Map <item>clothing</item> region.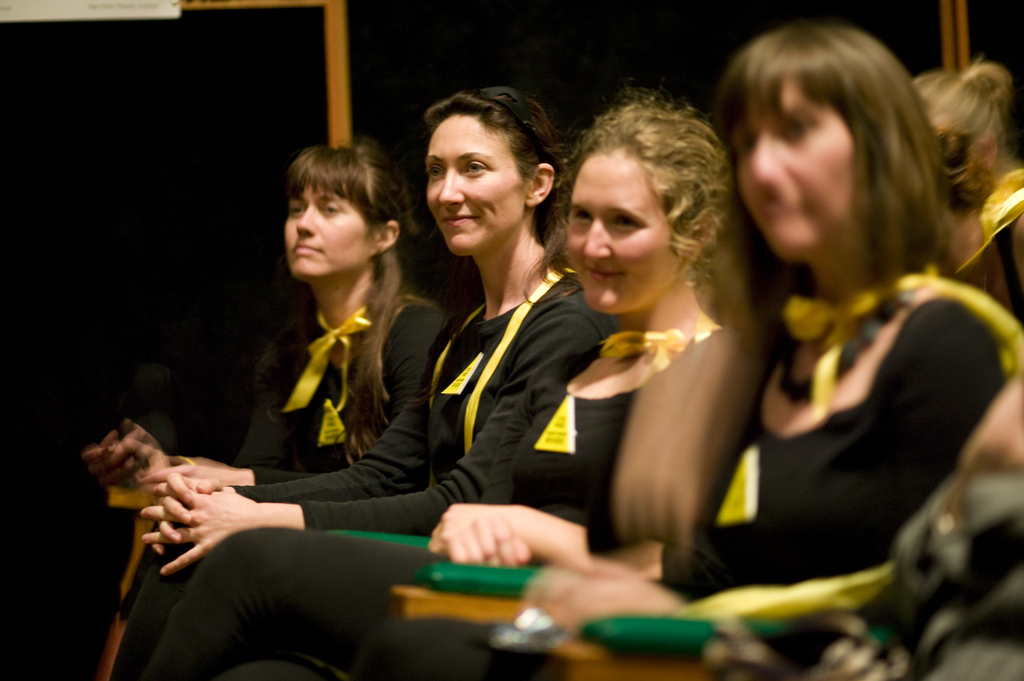
Mapped to {"x1": 138, "y1": 323, "x2": 723, "y2": 679}.
